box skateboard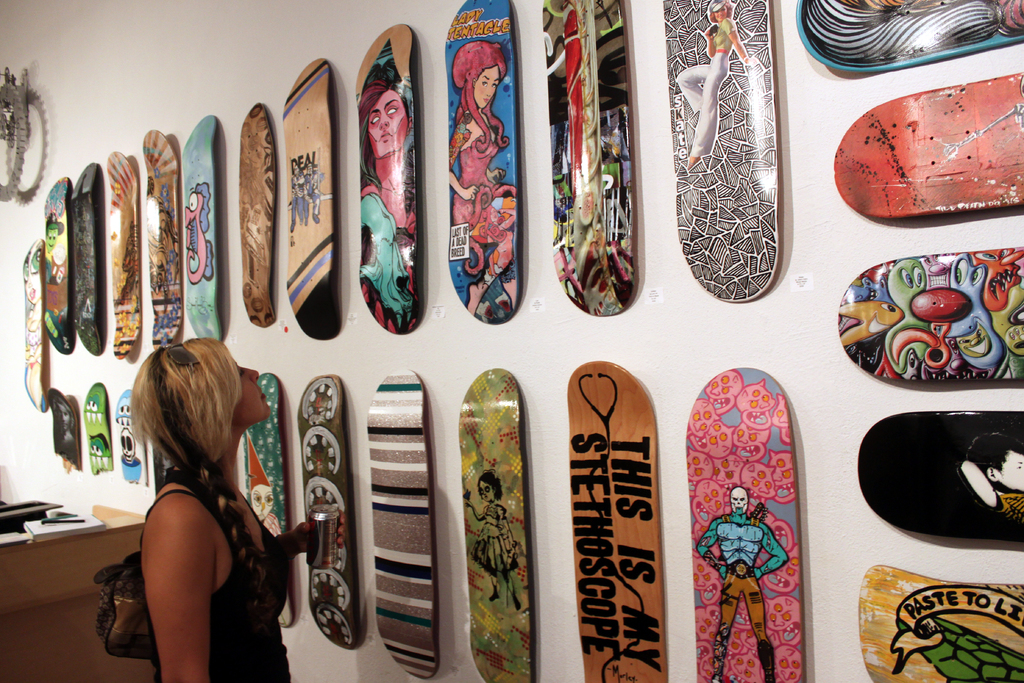
(362, 365, 438, 675)
